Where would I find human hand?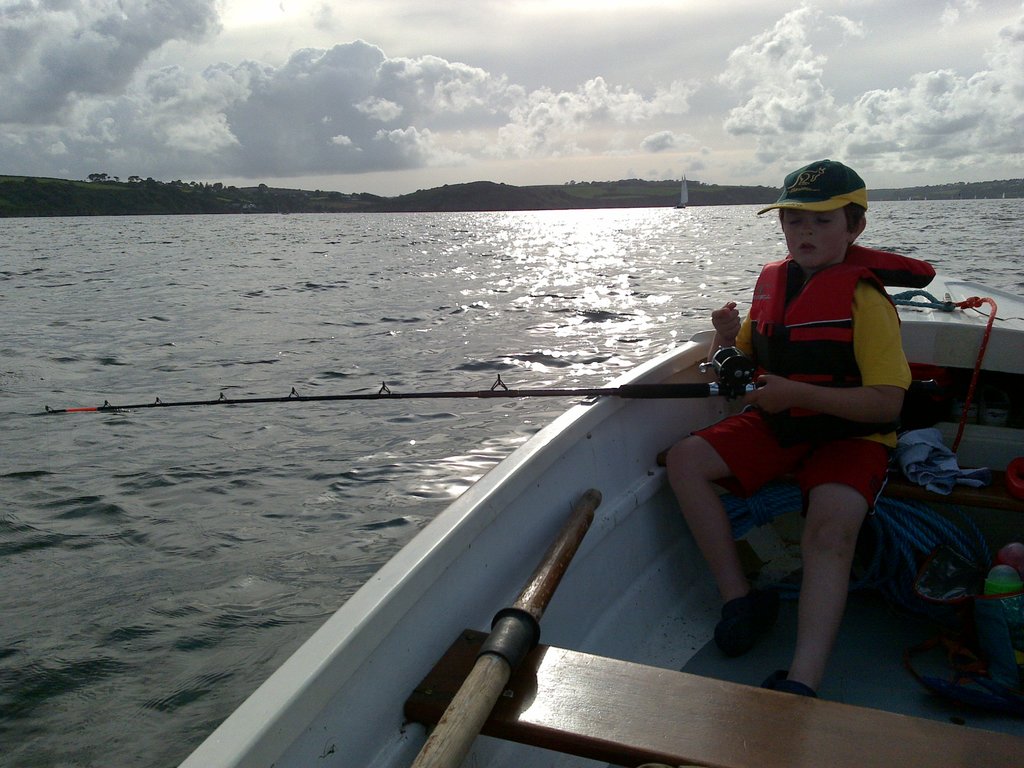
At left=741, top=375, right=795, bottom=421.
